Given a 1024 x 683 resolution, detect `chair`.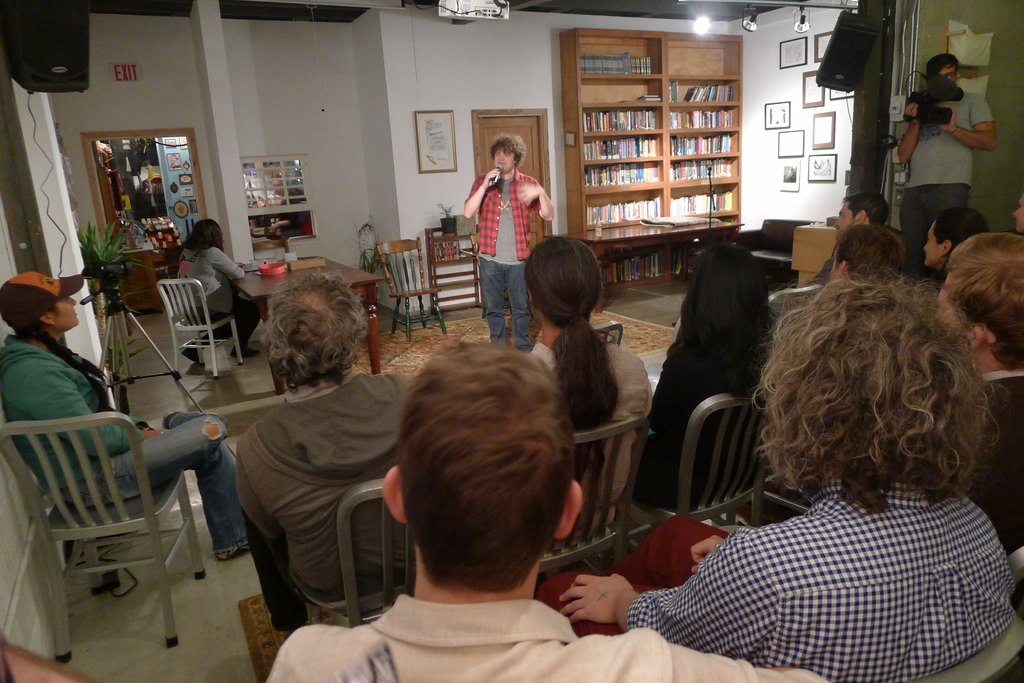
bbox=(889, 616, 1023, 682).
